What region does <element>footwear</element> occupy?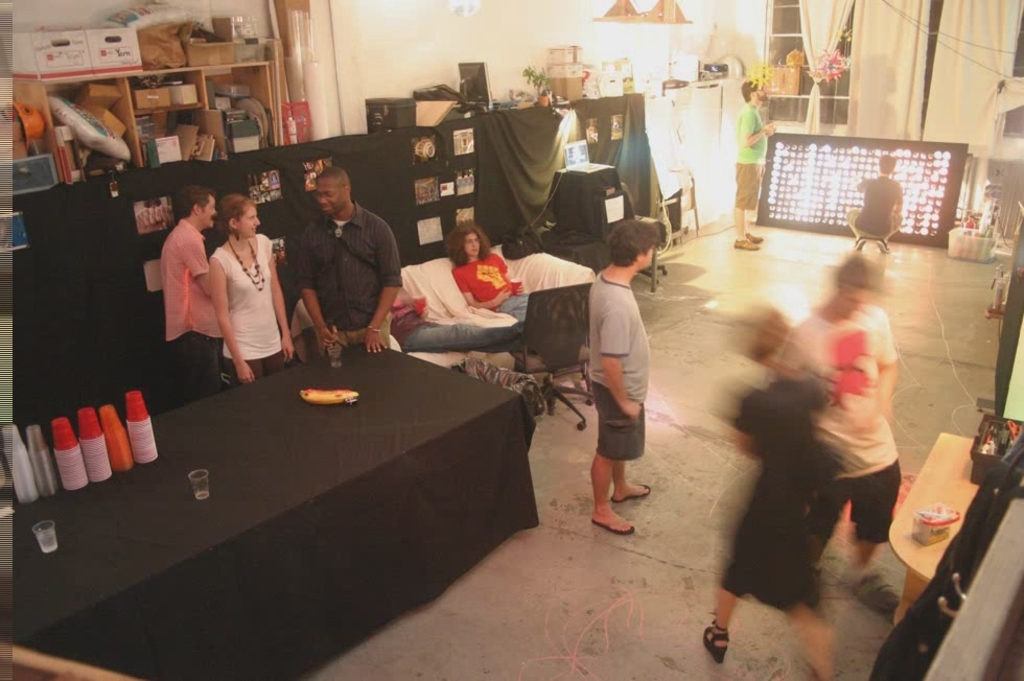
select_region(874, 238, 891, 254).
